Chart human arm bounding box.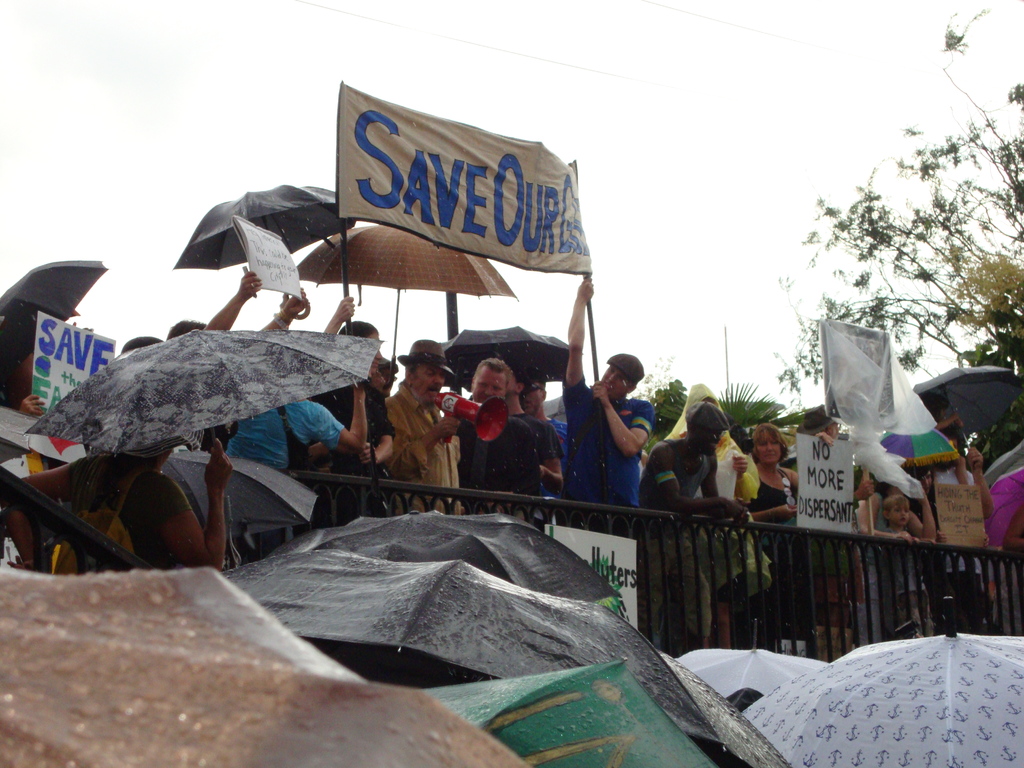
Charted: {"x1": 728, "y1": 447, "x2": 769, "y2": 511}.
